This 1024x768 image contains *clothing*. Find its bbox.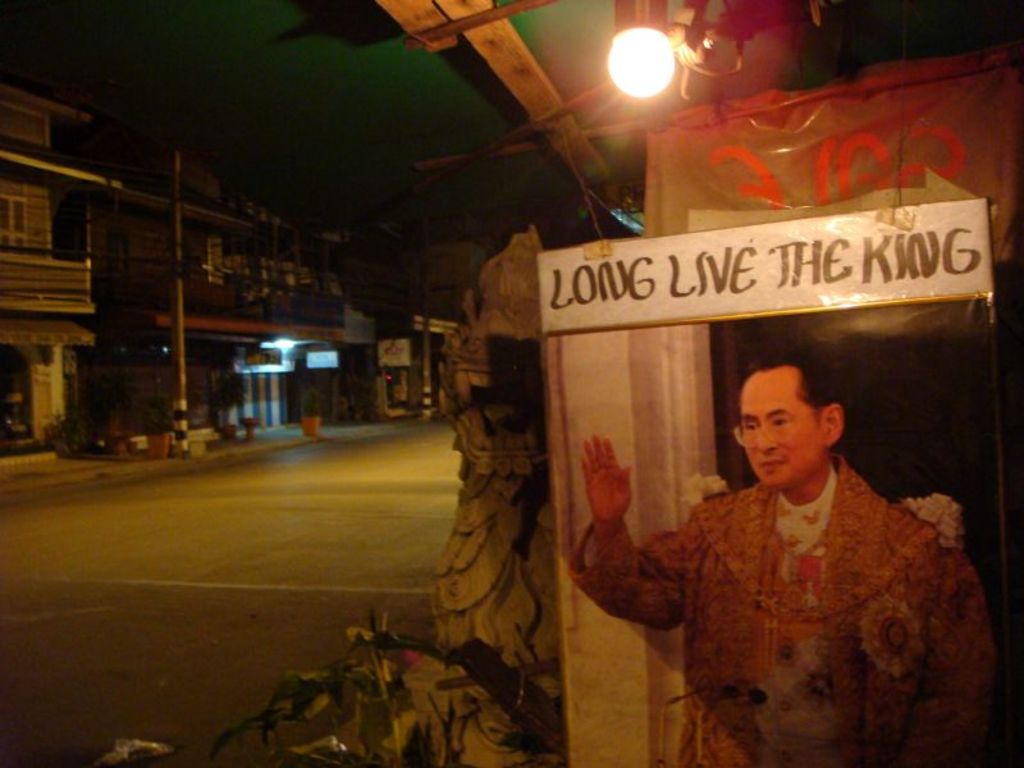
{"left": 570, "top": 457, "right": 968, "bottom": 767}.
